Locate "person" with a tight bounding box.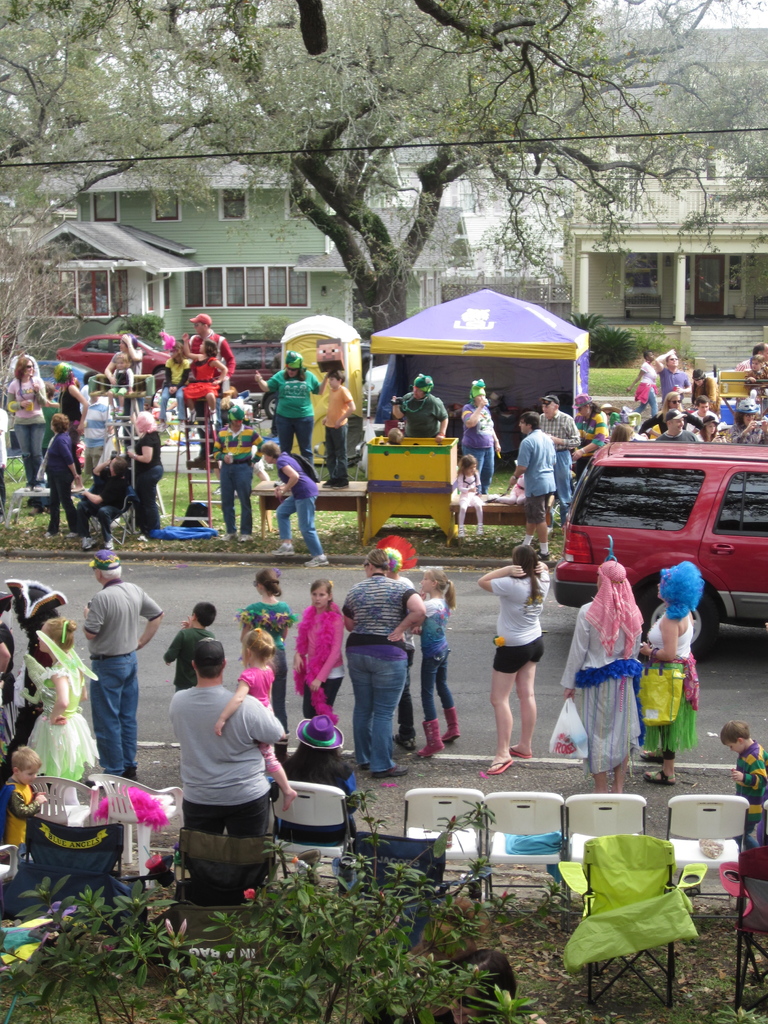
(45, 414, 86, 535).
